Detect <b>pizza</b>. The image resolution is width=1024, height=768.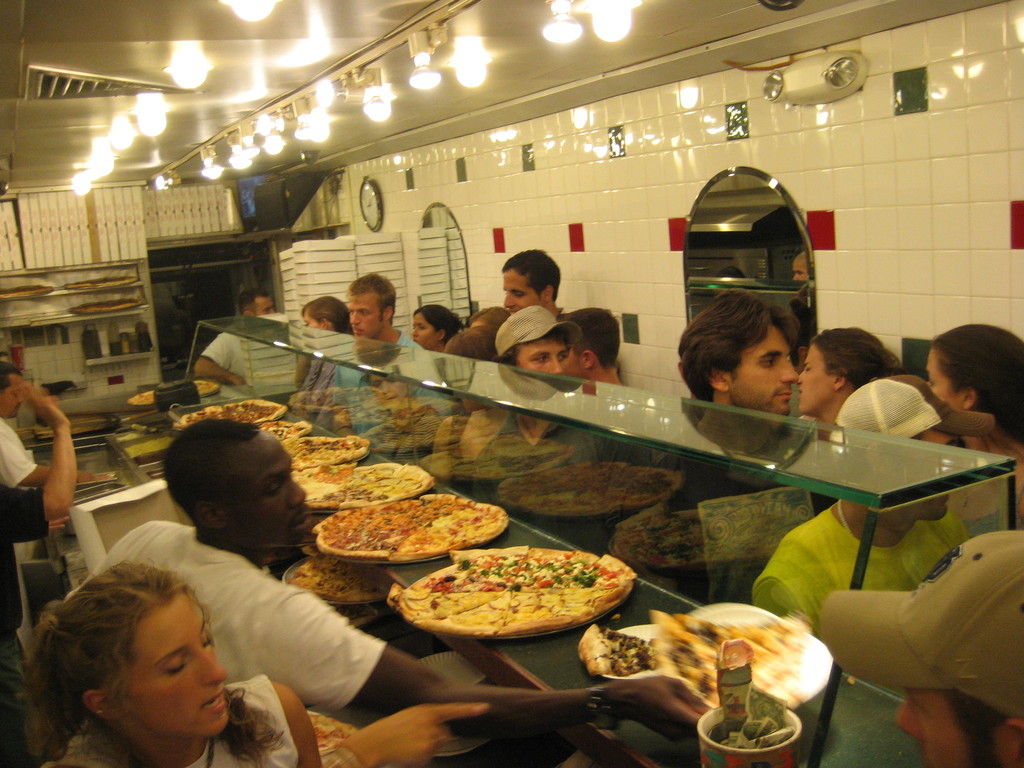
detection(580, 613, 790, 698).
